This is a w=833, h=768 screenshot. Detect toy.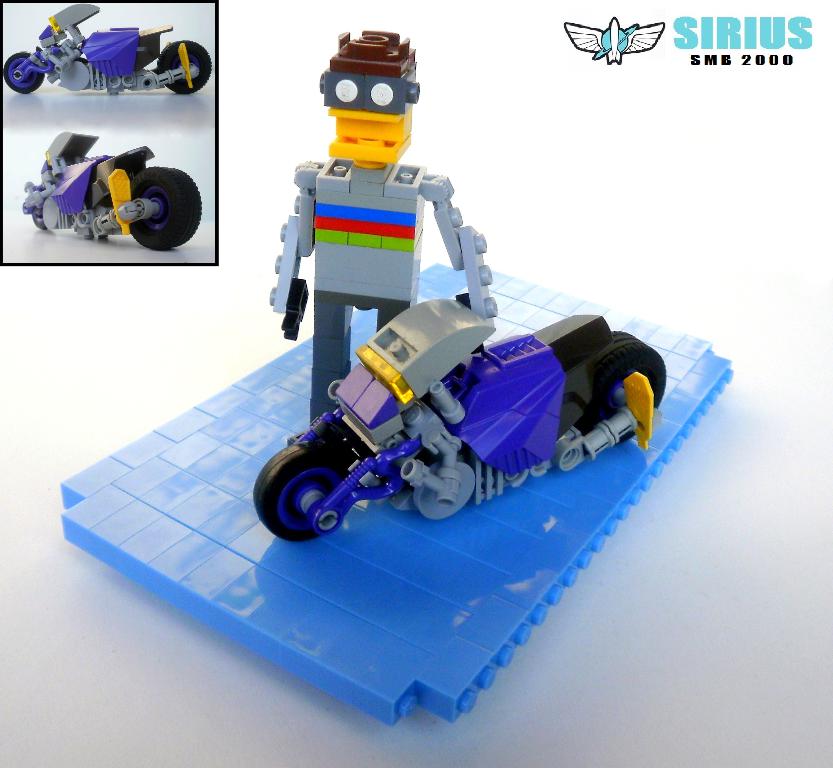
59, 261, 733, 731.
